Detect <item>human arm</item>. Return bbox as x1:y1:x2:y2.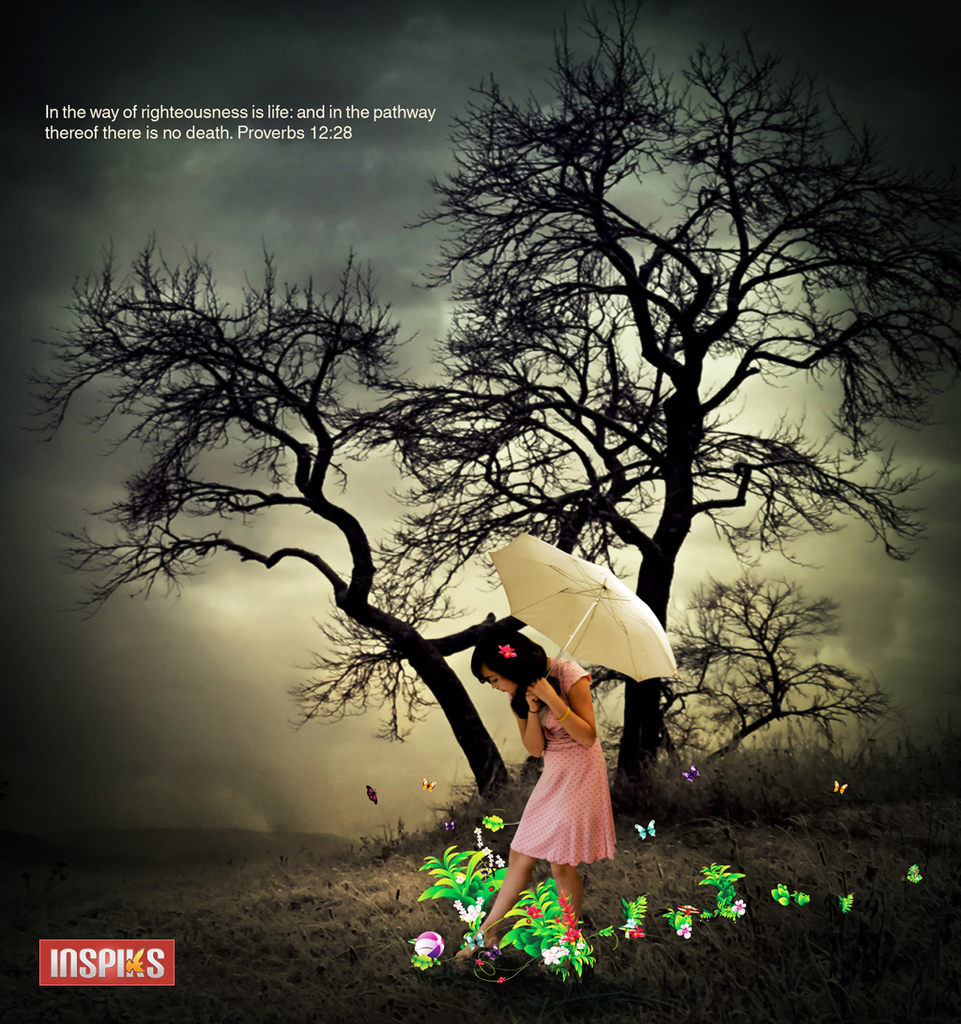
510:693:545:757.
